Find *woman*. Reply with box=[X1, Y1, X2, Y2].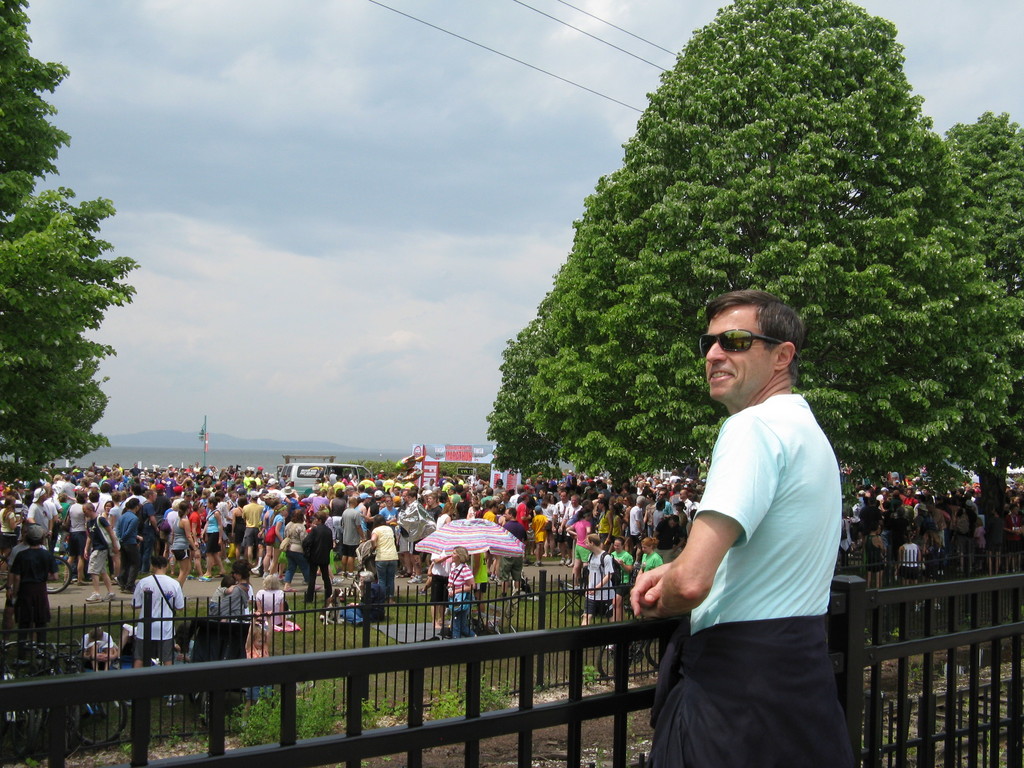
box=[447, 547, 476, 635].
